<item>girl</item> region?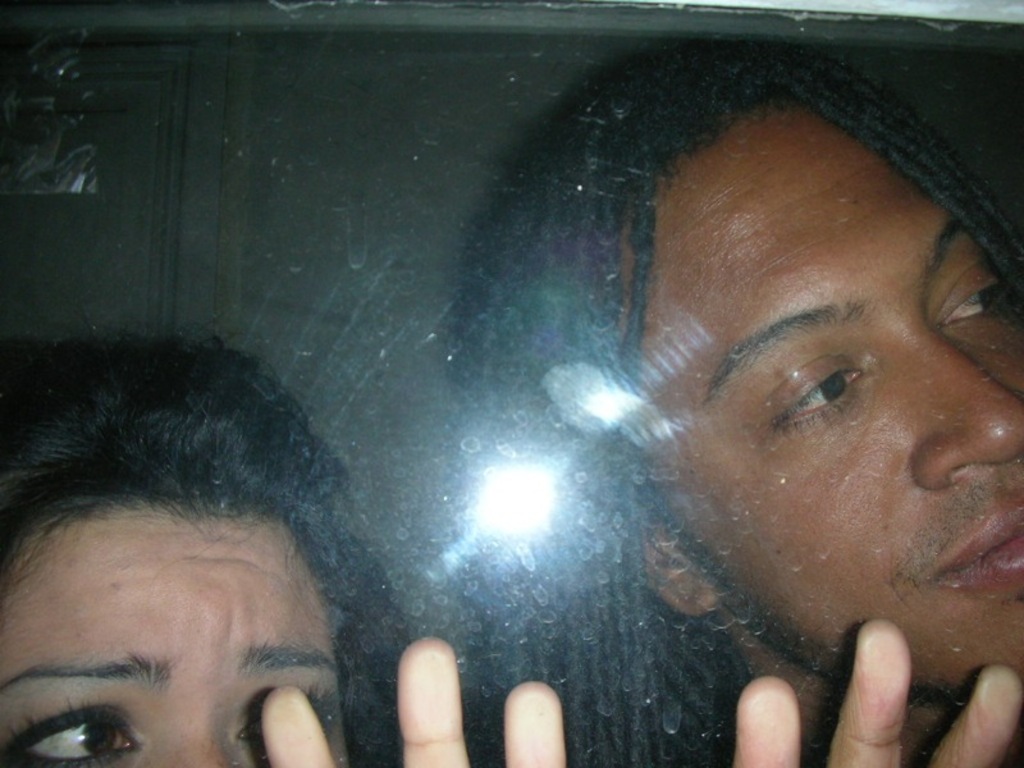
select_region(0, 324, 572, 767)
